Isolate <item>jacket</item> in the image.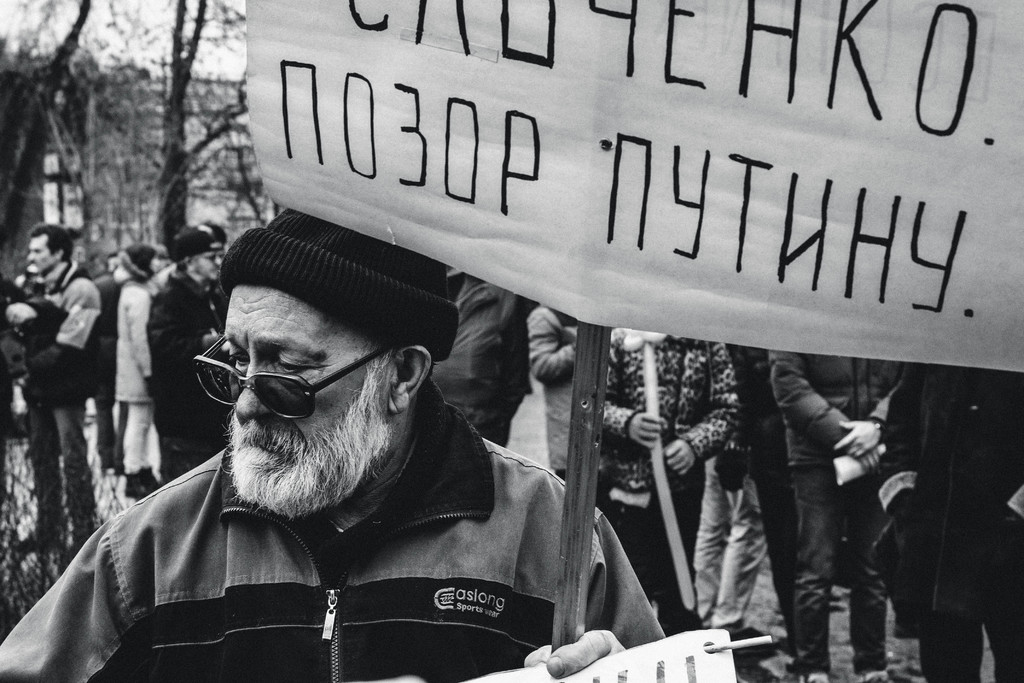
Isolated region: x1=136, y1=266, x2=221, y2=445.
